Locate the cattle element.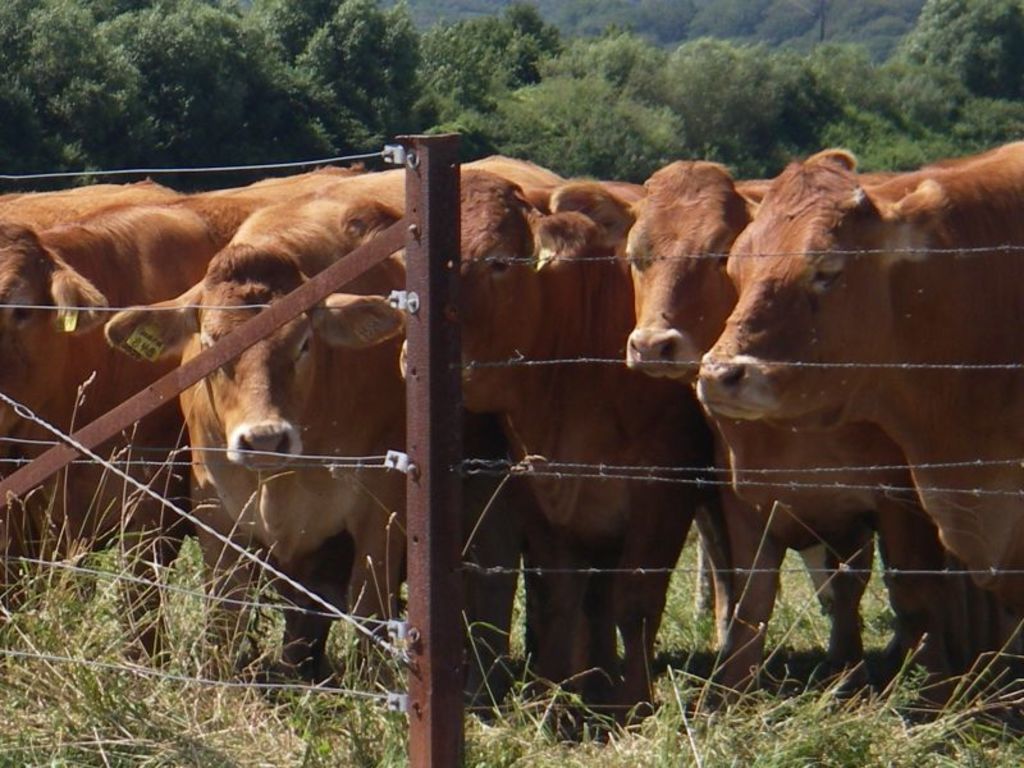
Element bbox: <box>106,154,581,717</box>.
